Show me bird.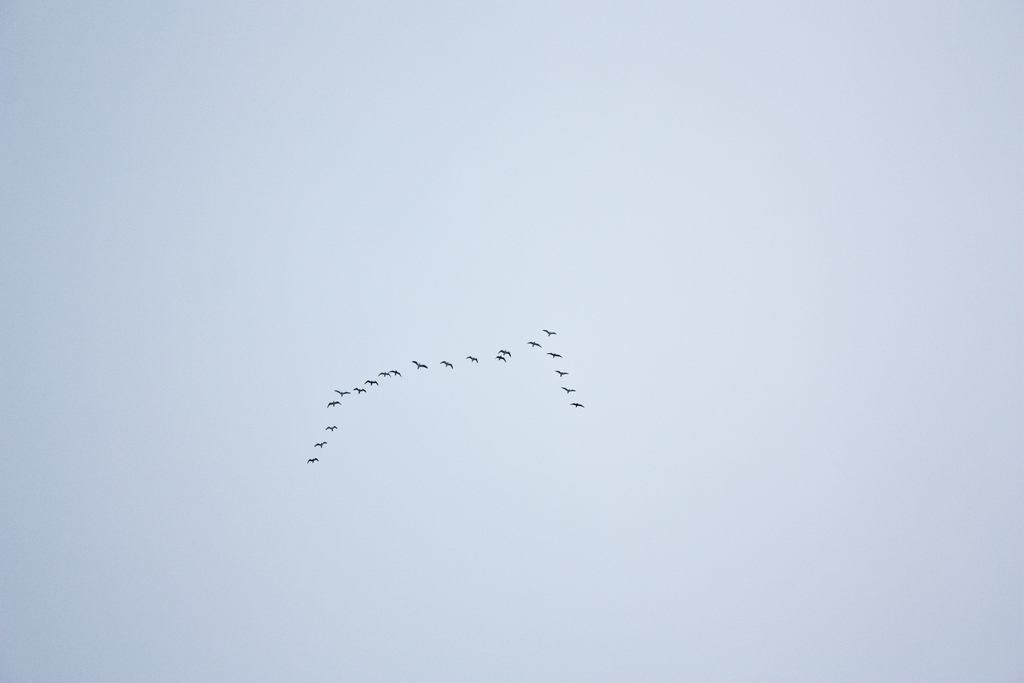
bird is here: 545, 329, 556, 339.
